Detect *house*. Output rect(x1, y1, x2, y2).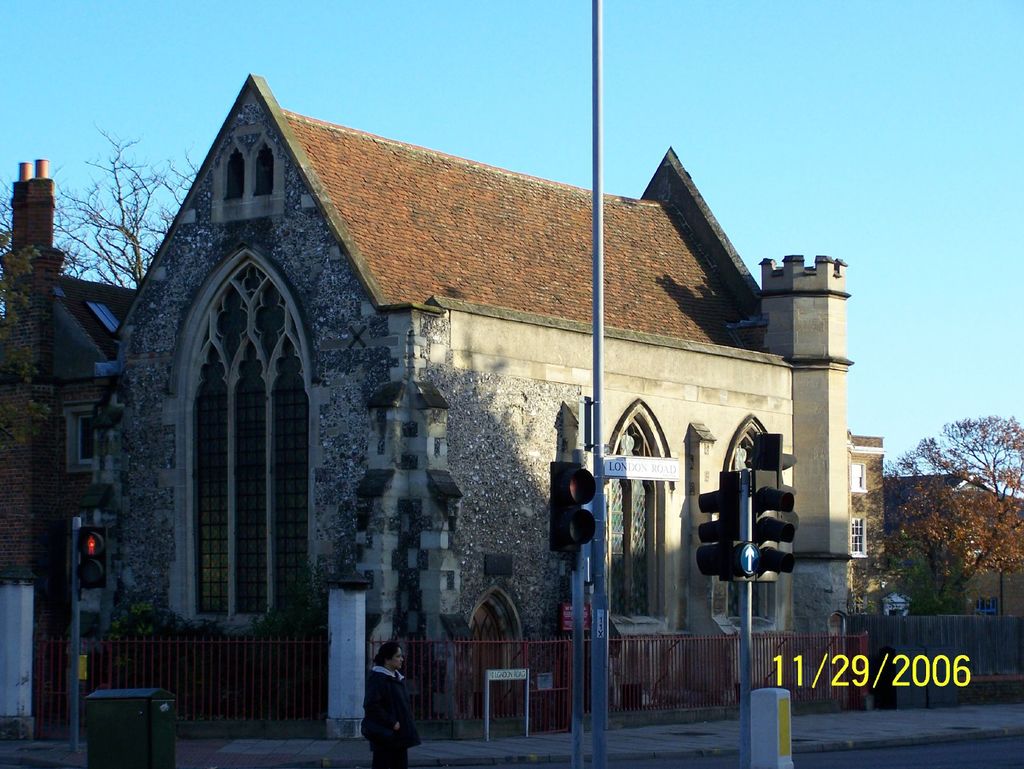
rect(0, 152, 134, 727).
